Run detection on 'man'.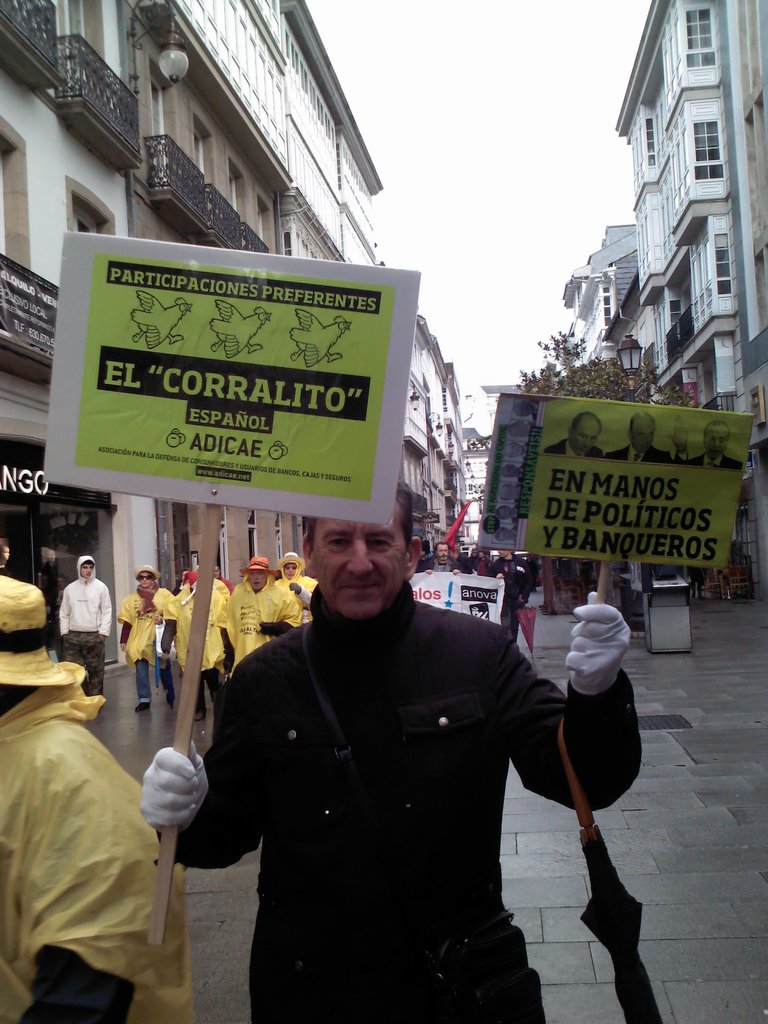
Result: 481 544 539 652.
